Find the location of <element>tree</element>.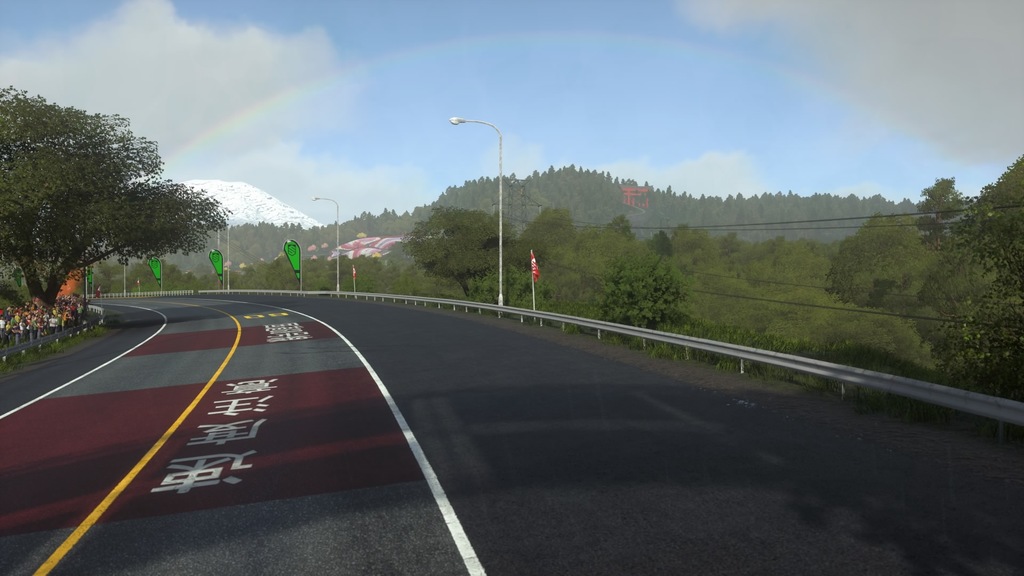
Location: x1=885 y1=276 x2=941 y2=374.
